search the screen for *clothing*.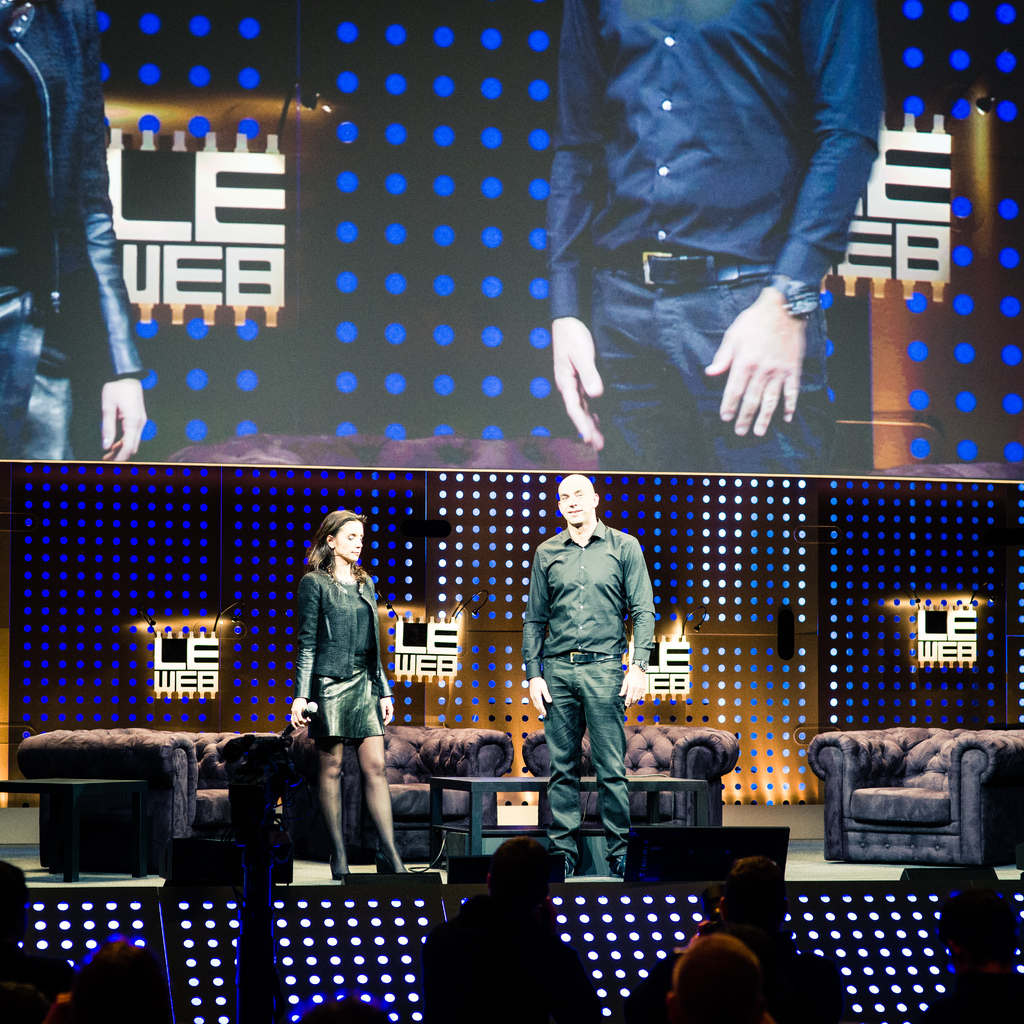
Found at crop(520, 481, 662, 844).
